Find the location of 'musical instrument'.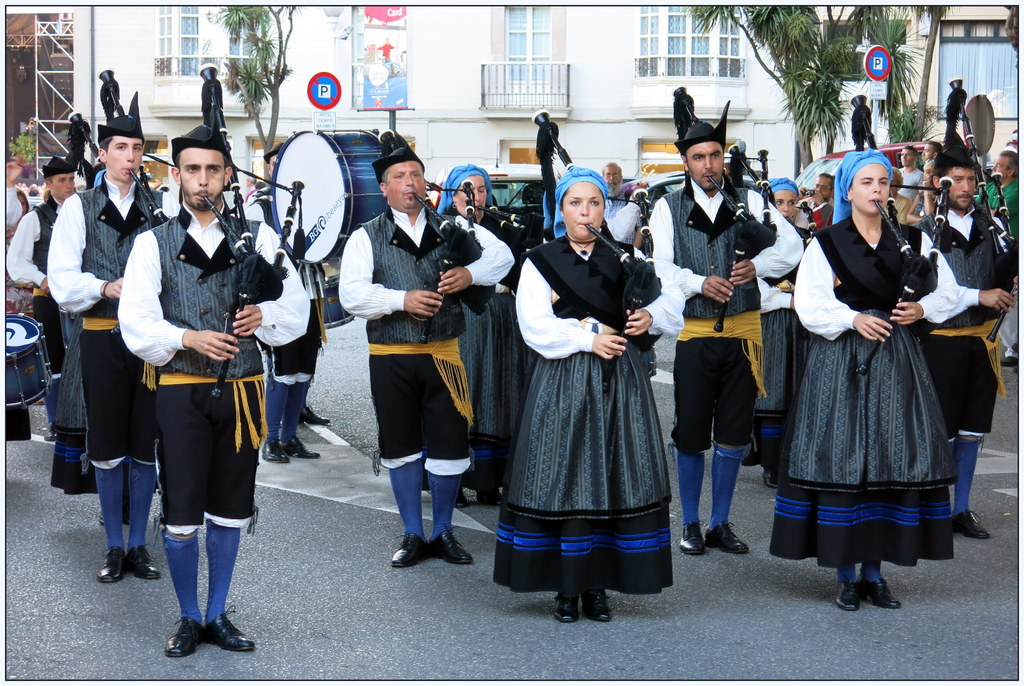
Location: {"left": 107, "top": 76, "right": 168, "bottom": 223}.
